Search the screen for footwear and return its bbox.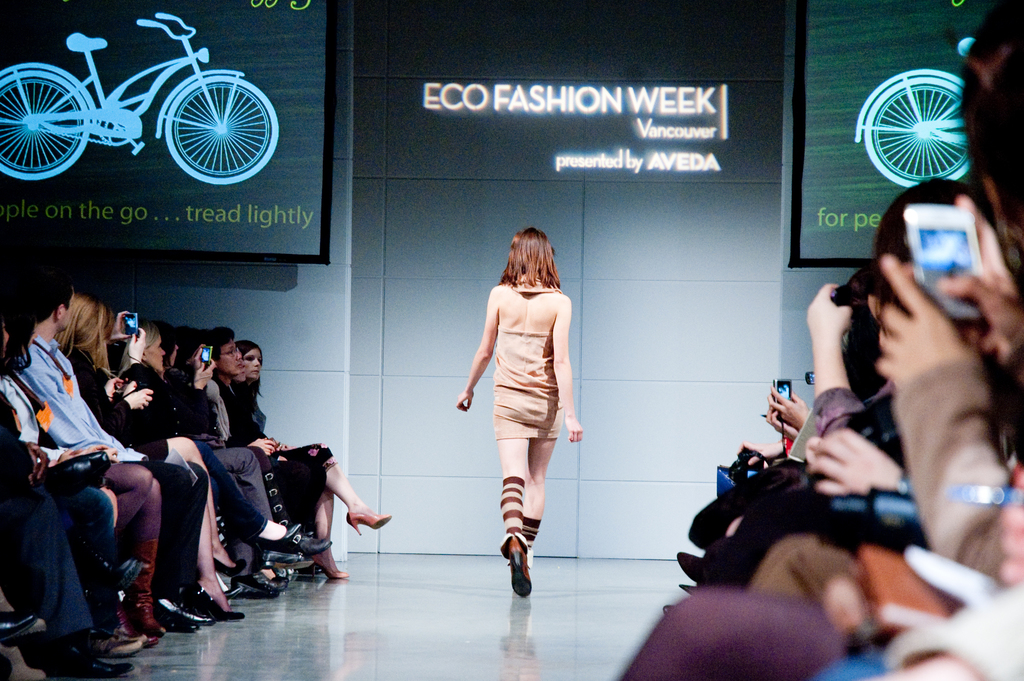
Found: (left=674, top=555, right=707, bottom=582).
